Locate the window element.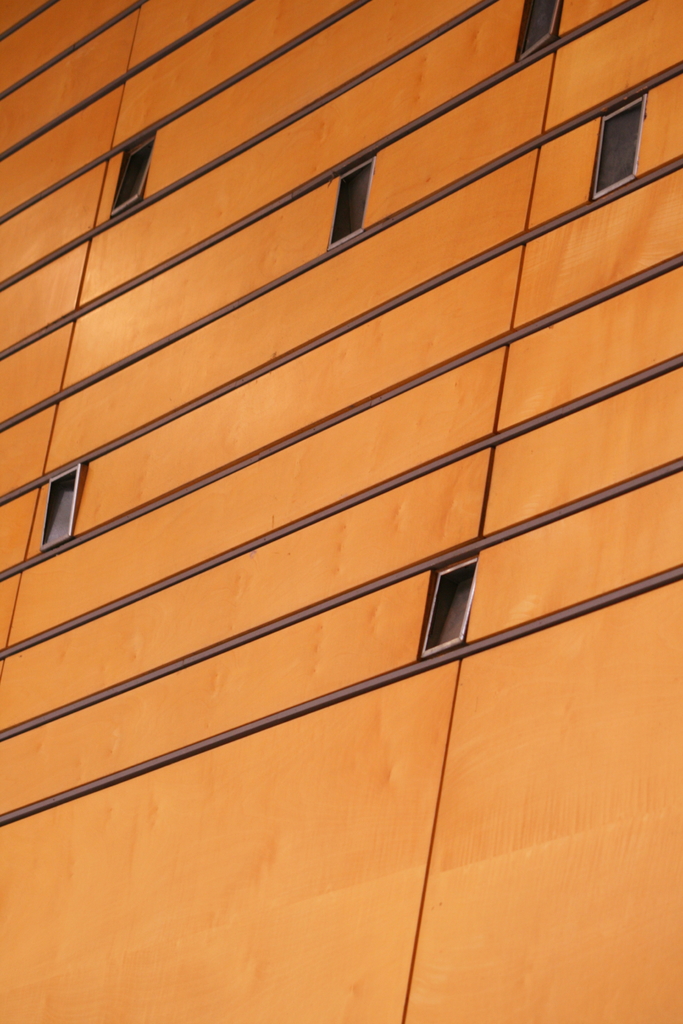
Element bbox: pyautogui.locateOnScreen(329, 161, 377, 252).
